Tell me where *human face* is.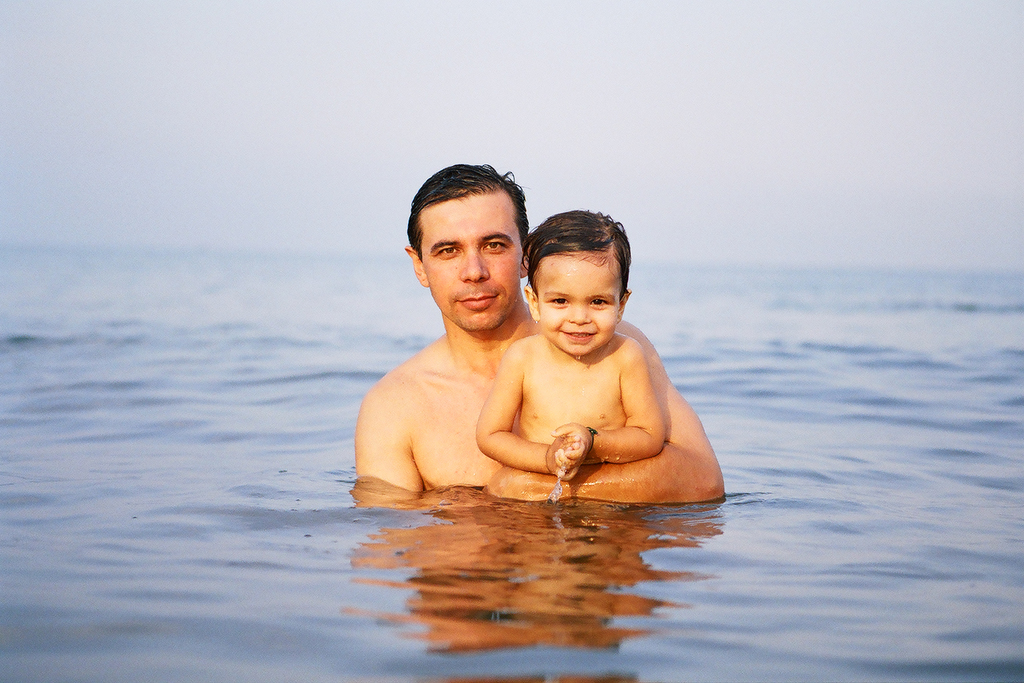
*human face* is at left=533, top=255, right=623, bottom=354.
